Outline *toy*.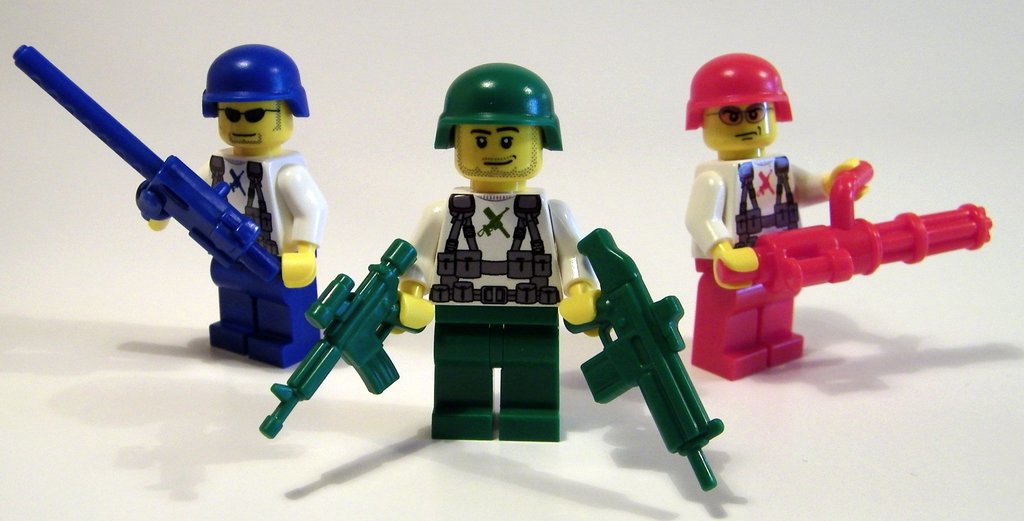
Outline: select_region(684, 53, 993, 380).
